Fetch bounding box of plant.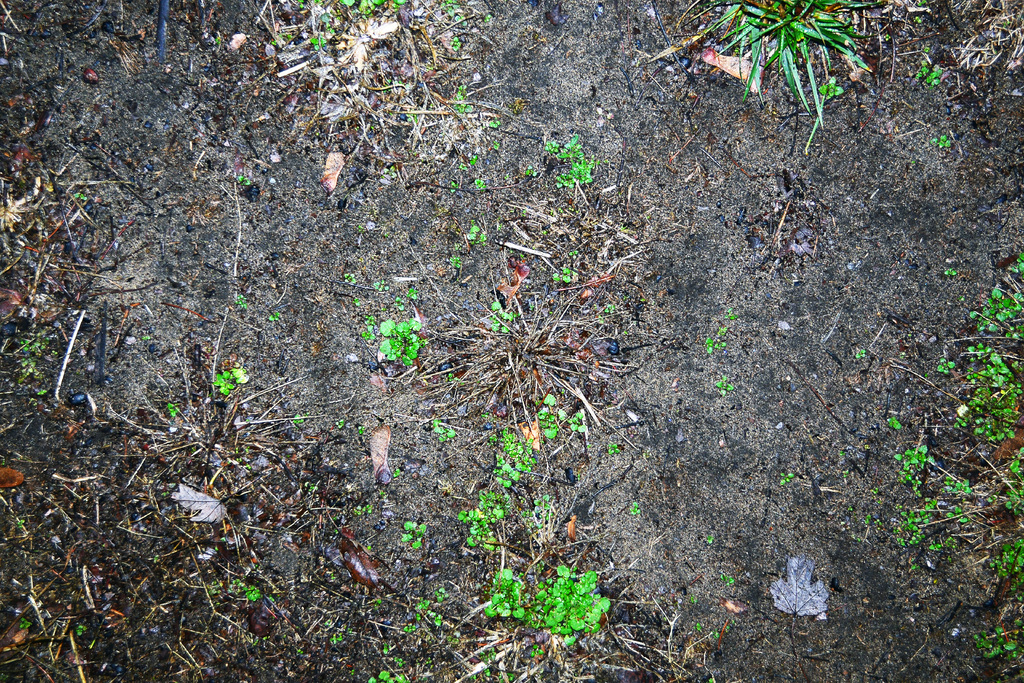
Bbox: <box>707,628,723,641</box>.
